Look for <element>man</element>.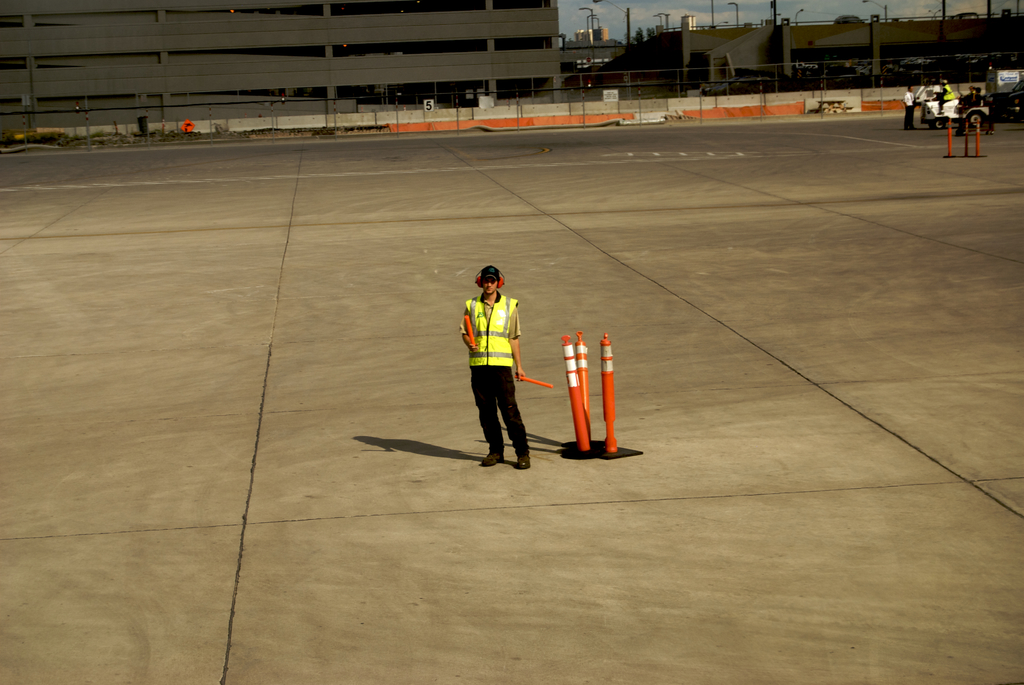
Found: box(449, 267, 532, 468).
